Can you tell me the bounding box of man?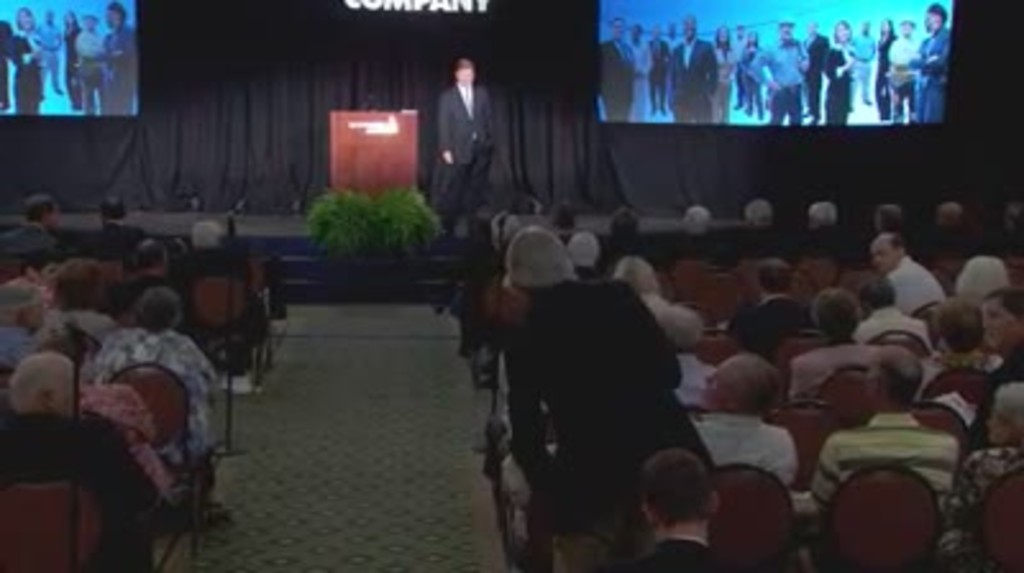
x1=612 y1=445 x2=737 y2=570.
